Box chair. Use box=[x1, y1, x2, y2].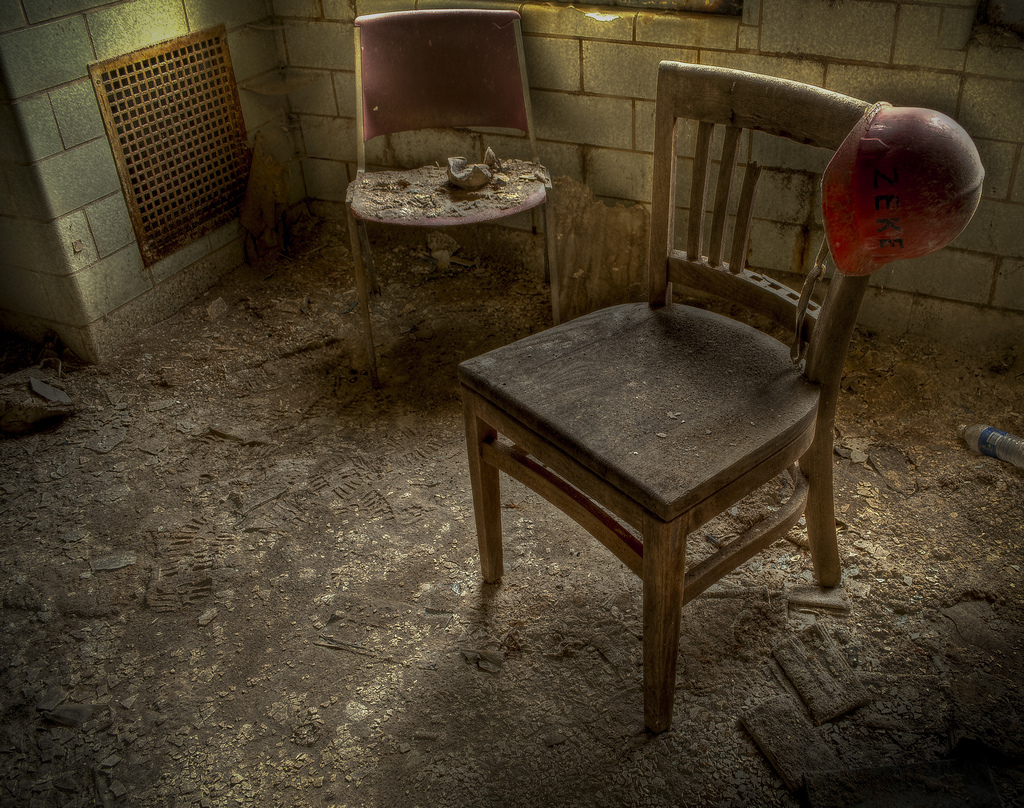
box=[343, 6, 565, 382].
